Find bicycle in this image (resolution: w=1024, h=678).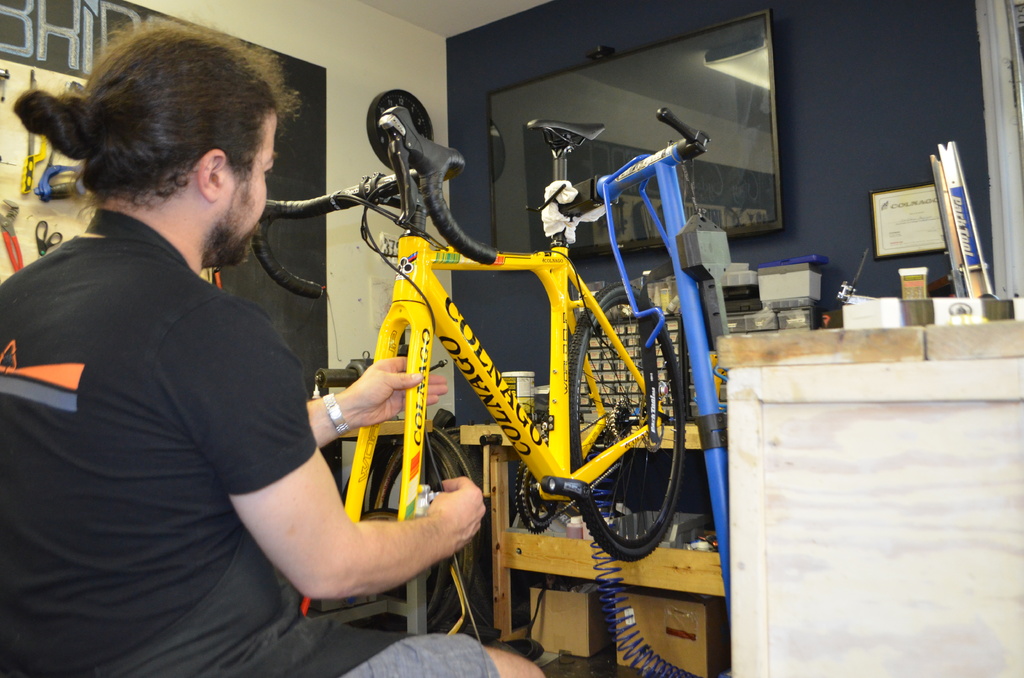
Rect(247, 108, 685, 652).
